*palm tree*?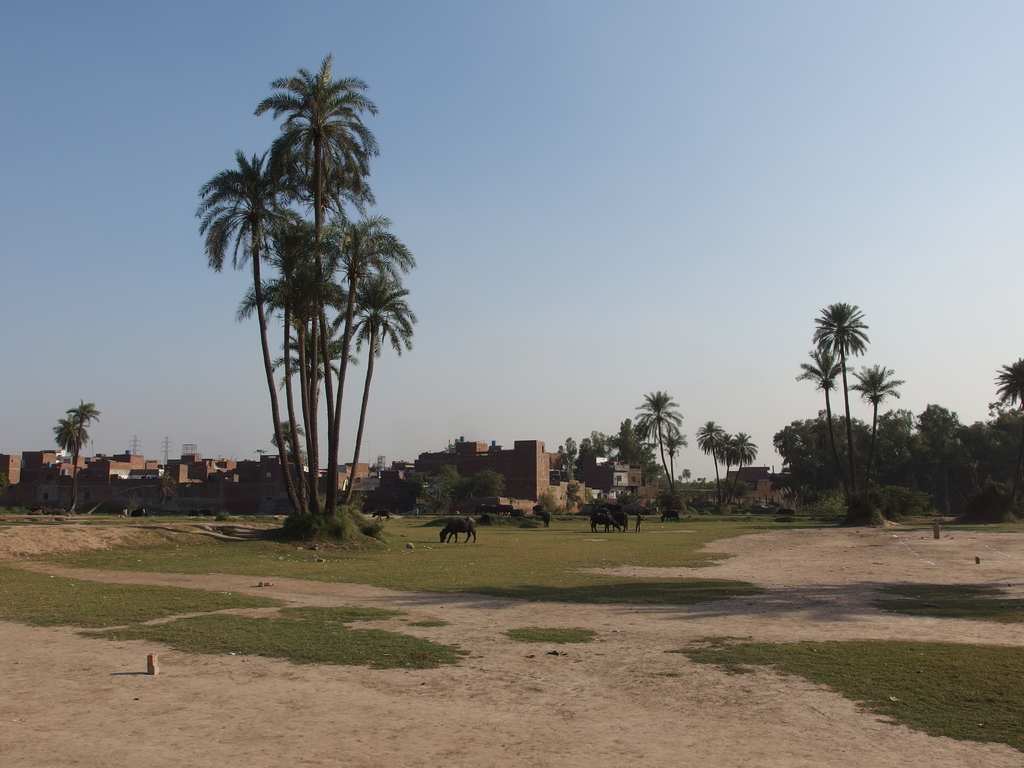
select_region(267, 415, 310, 501)
